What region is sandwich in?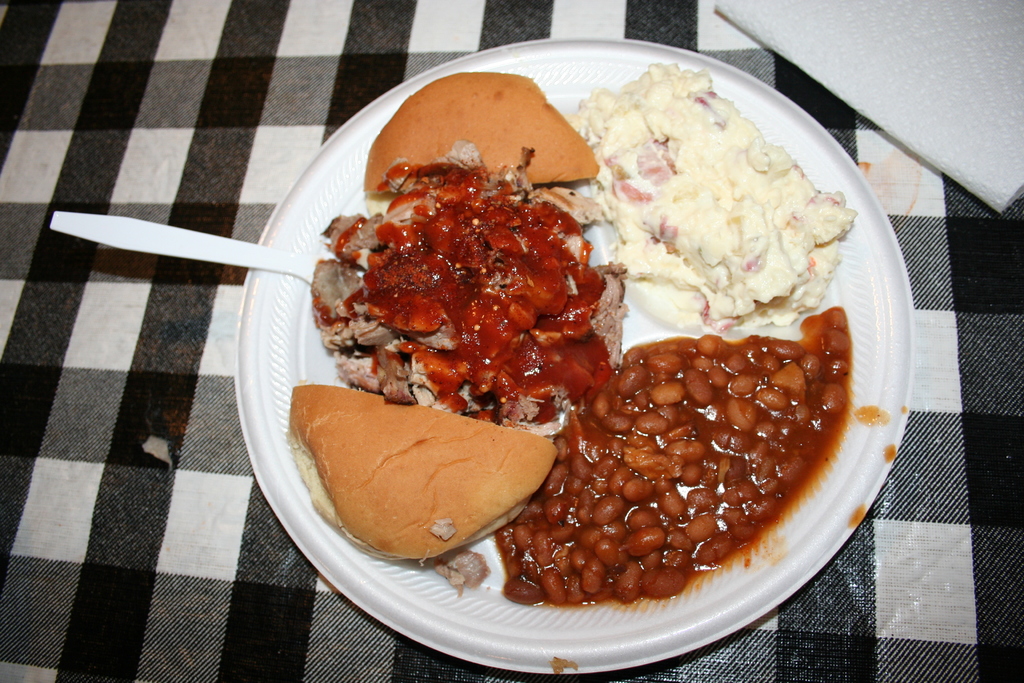
Rect(282, 381, 561, 561).
